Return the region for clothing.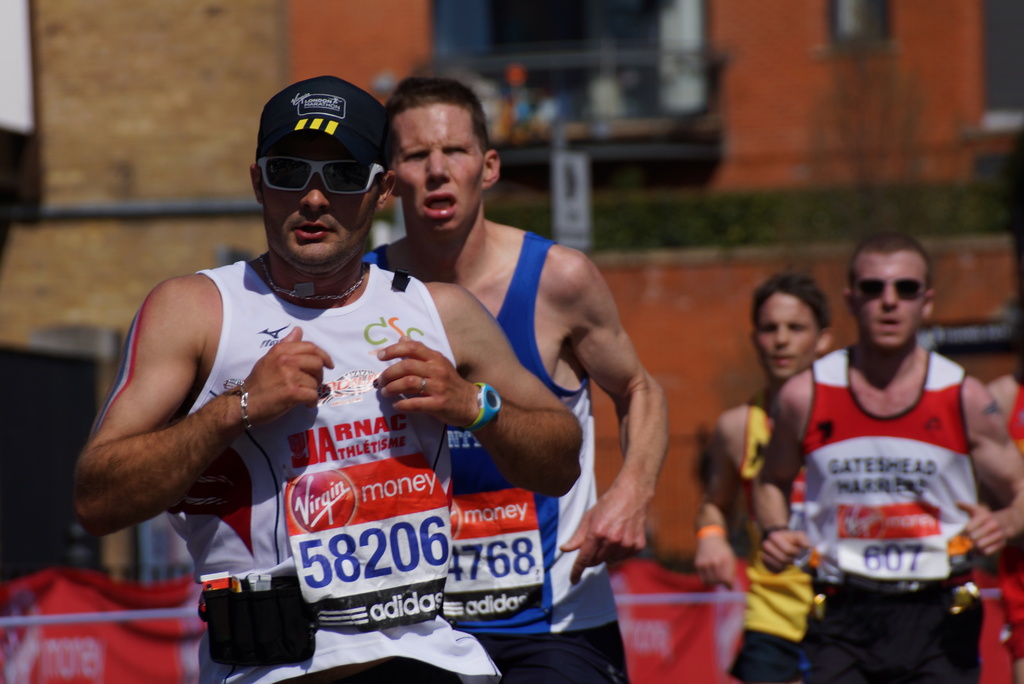
356/232/626/683.
